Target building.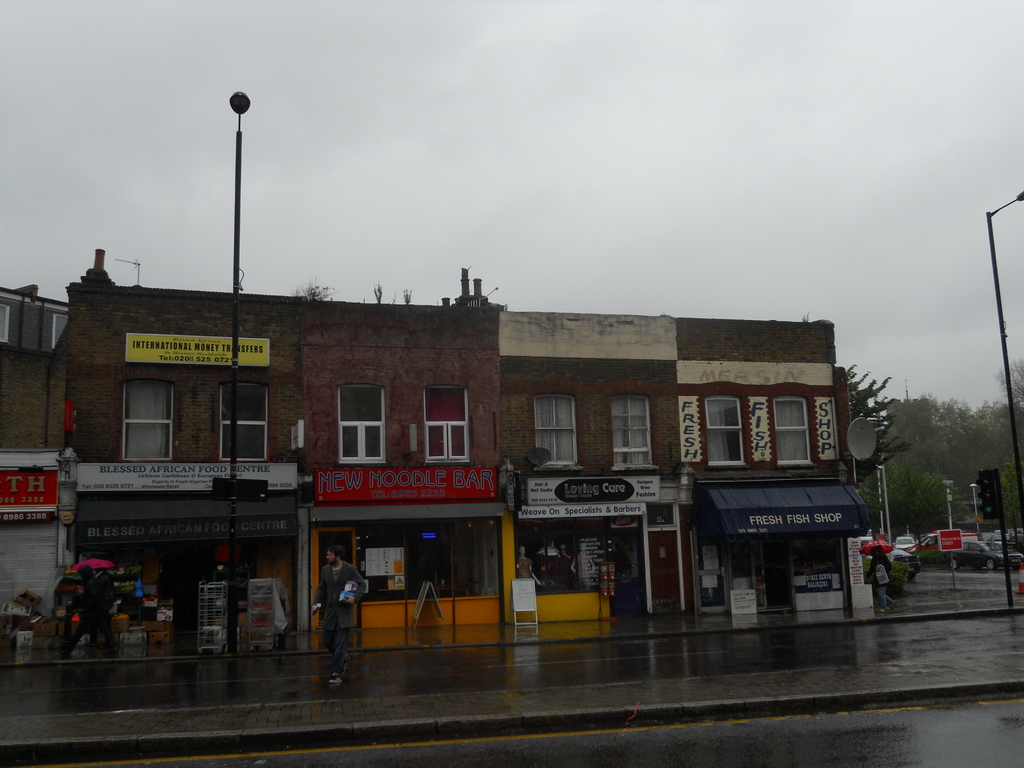
Target region: {"left": 61, "top": 244, "right": 868, "bottom": 643}.
